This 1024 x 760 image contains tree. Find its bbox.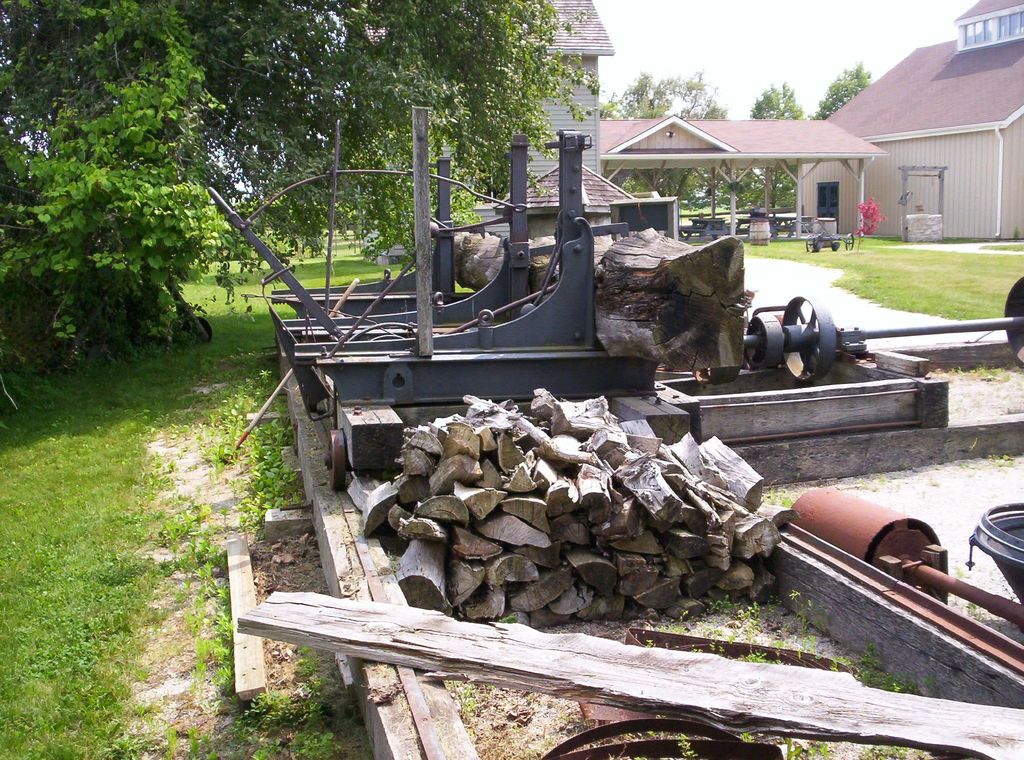
box(599, 65, 734, 216).
